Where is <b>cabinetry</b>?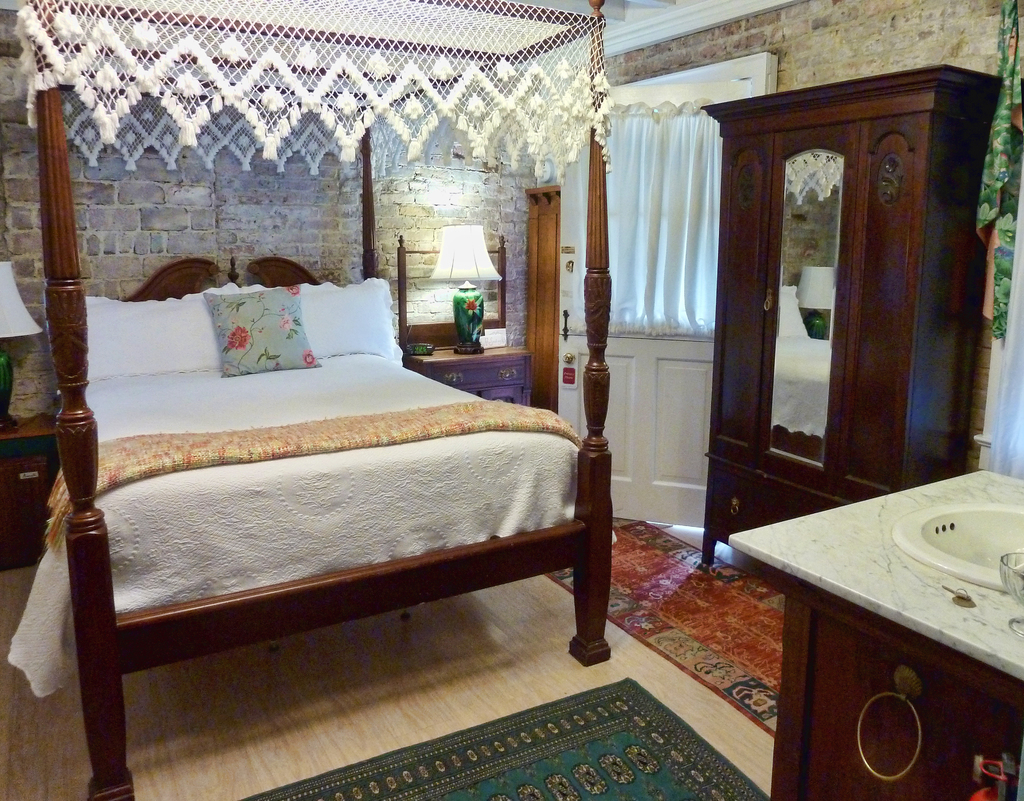
x1=412 y1=344 x2=538 y2=409.
